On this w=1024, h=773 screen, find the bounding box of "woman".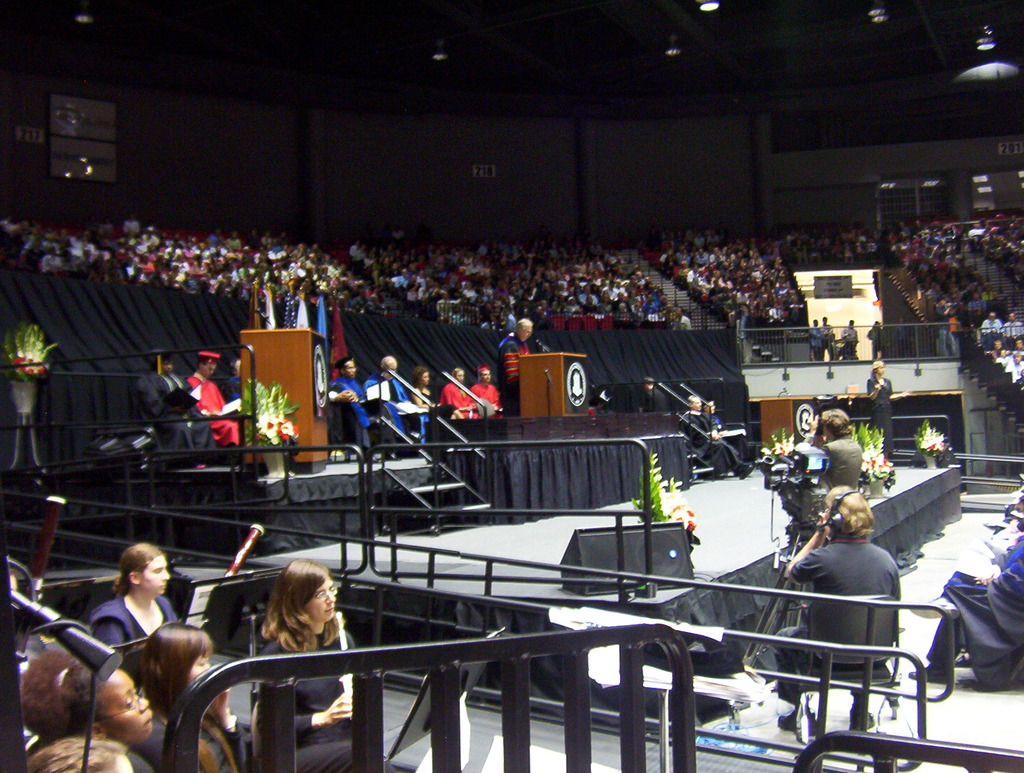
Bounding box: box=[220, 566, 353, 722].
